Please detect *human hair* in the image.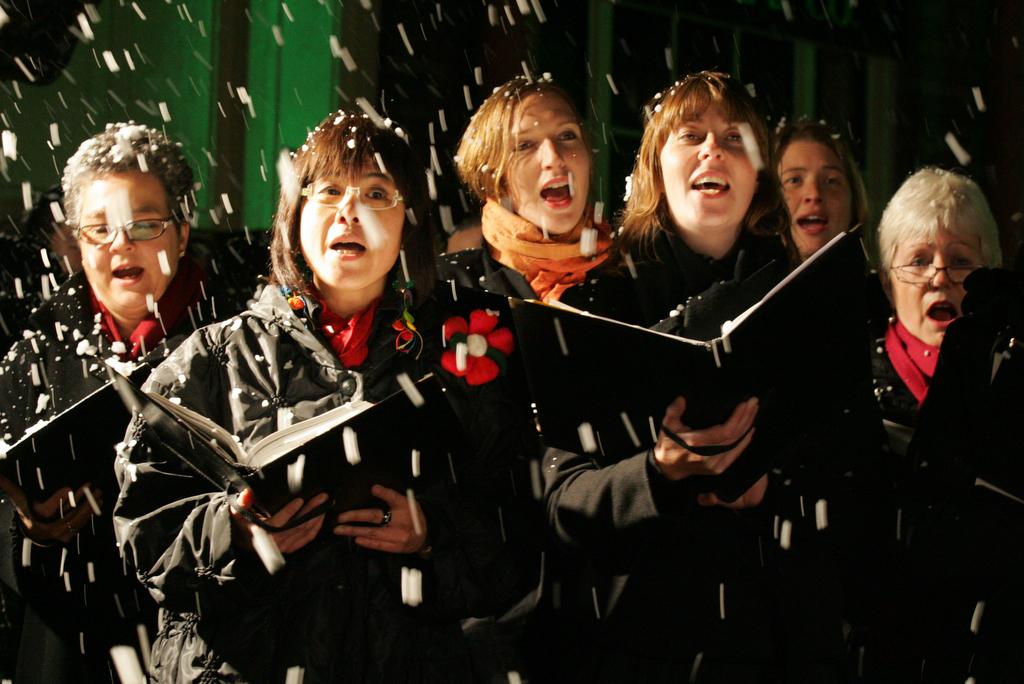
[451,77,596,207].
